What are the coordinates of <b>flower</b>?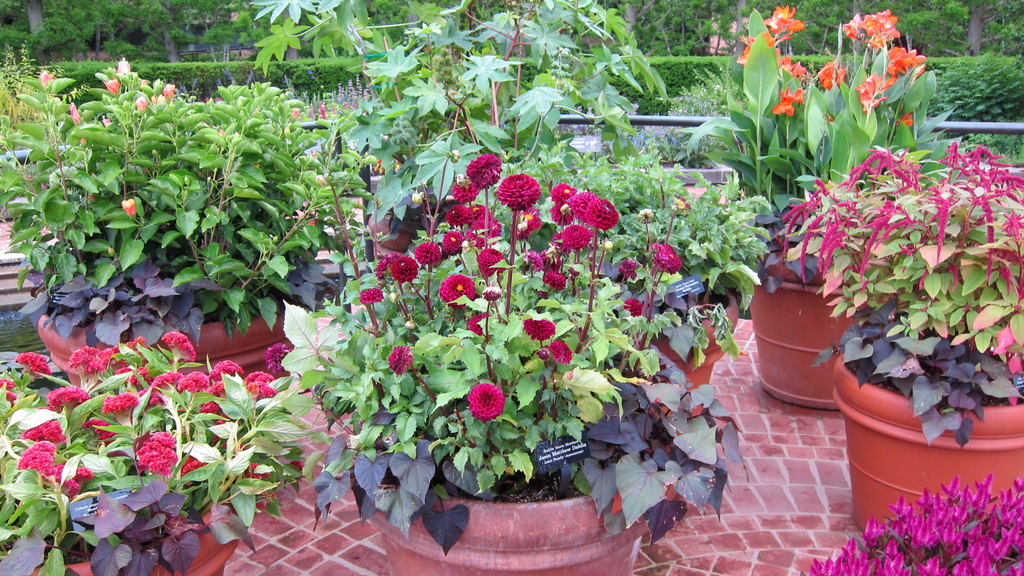
l=619, t=256, r=639, b=282.
